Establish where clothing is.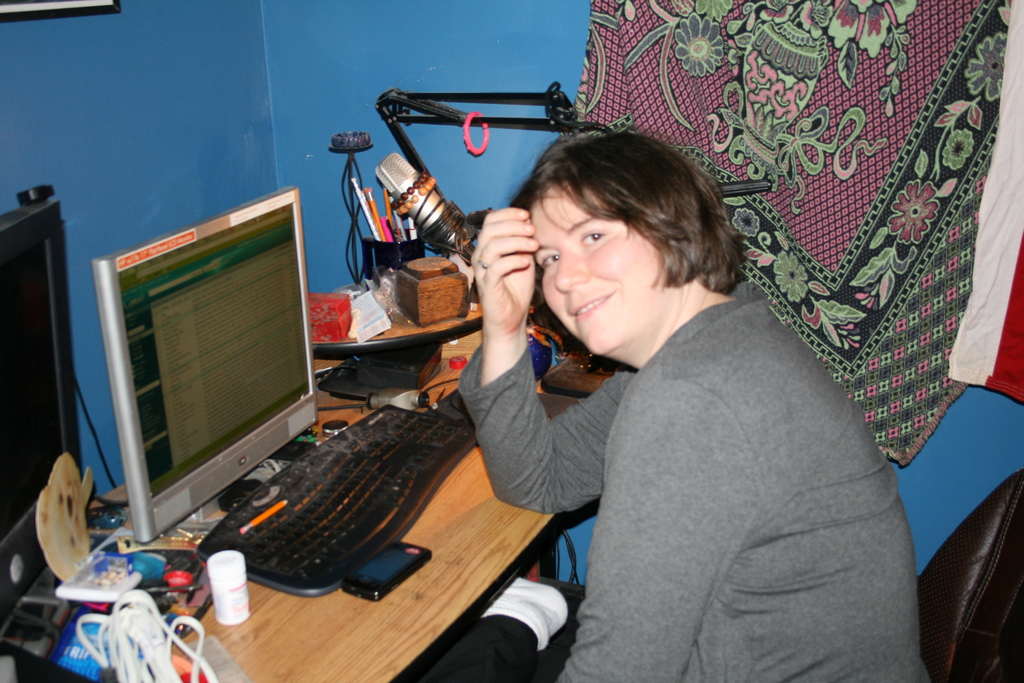
Established at crop(387, 286, 936, 682).
